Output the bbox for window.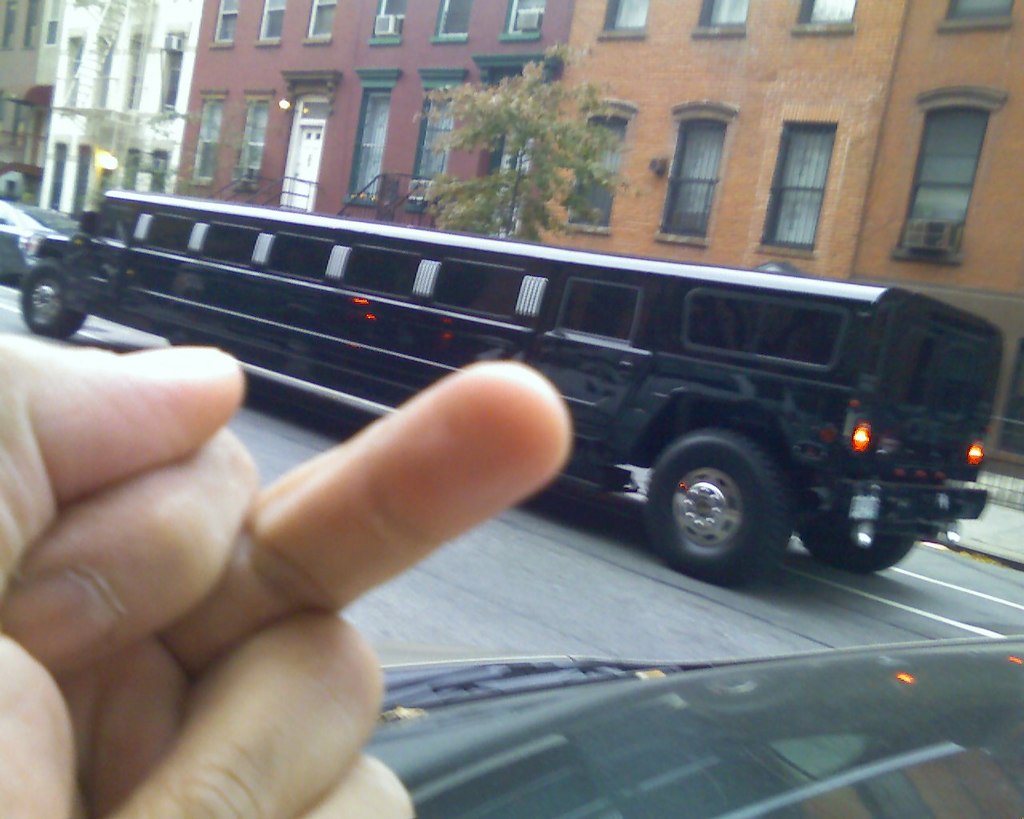
(left=554, top=112, right=631, bottom=228).
